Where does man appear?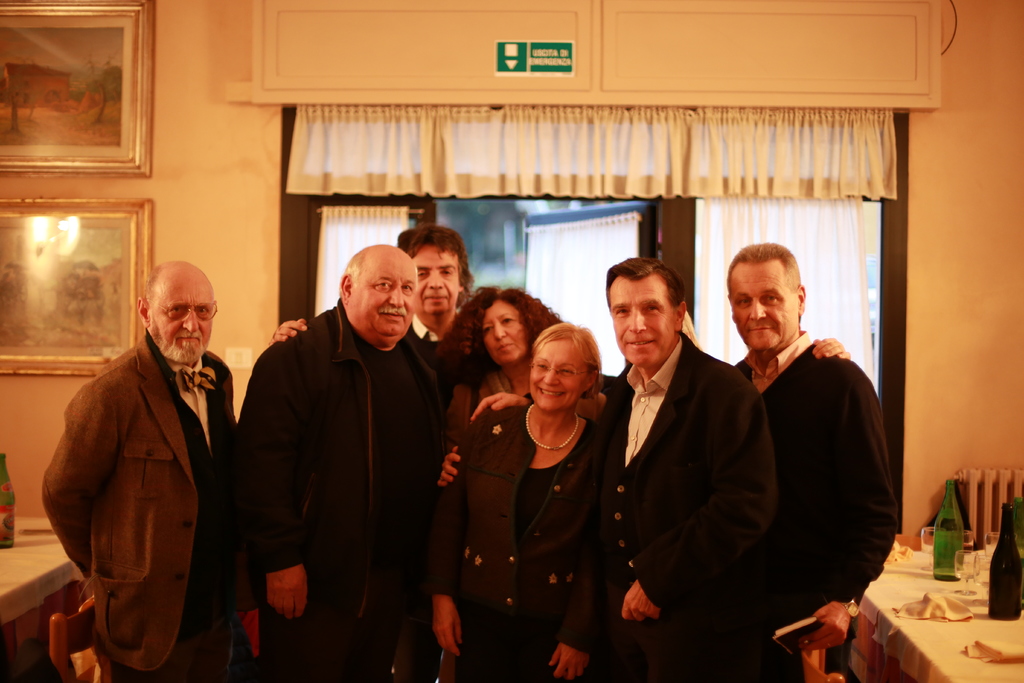
Appears at pyautogui.locateOnScreen(269, 226, 479, 679).
